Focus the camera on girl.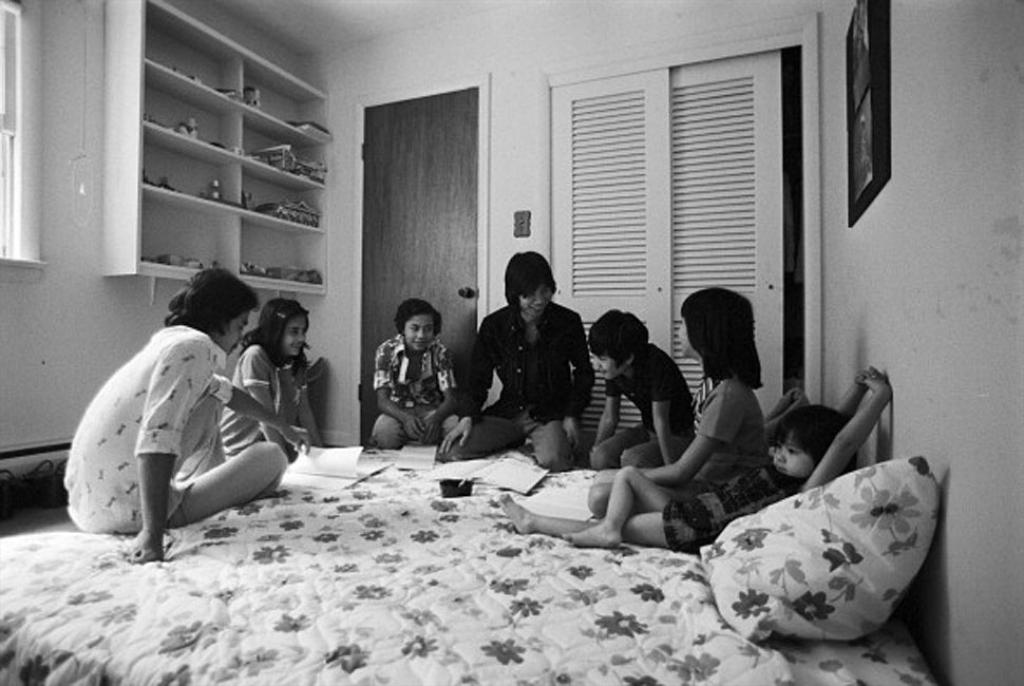
Focus region: (x1=657, y1=277, x2=784, y2=534).
